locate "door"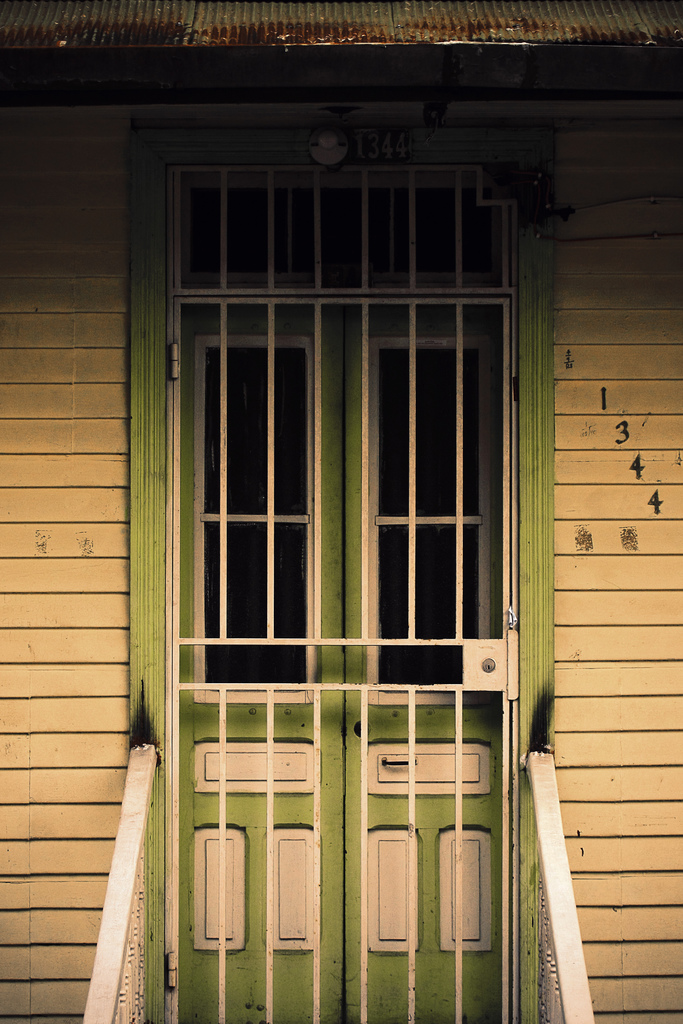
Rect(135, 121, 561, 1005)
